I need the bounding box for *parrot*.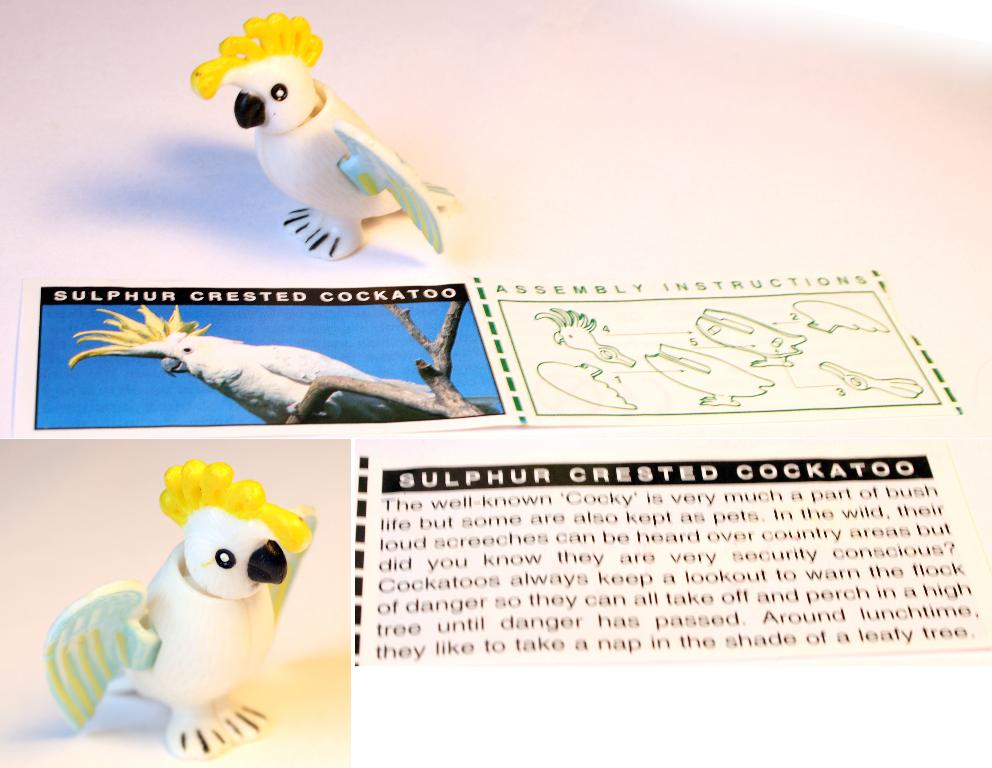
Here it is: left=185, top=14, right=456, bottom=264.
